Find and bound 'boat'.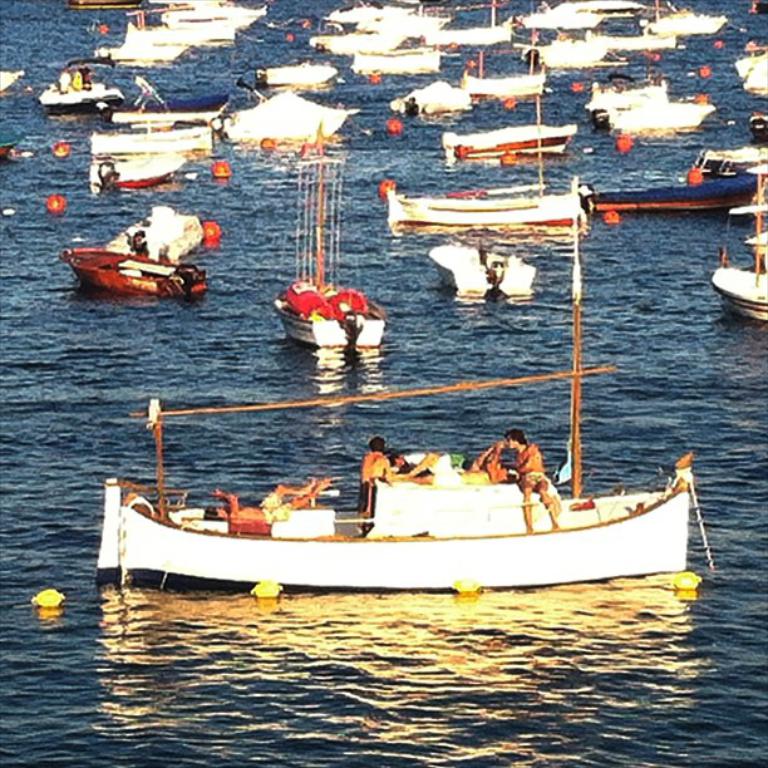
Bound: 222 85 365 148.
